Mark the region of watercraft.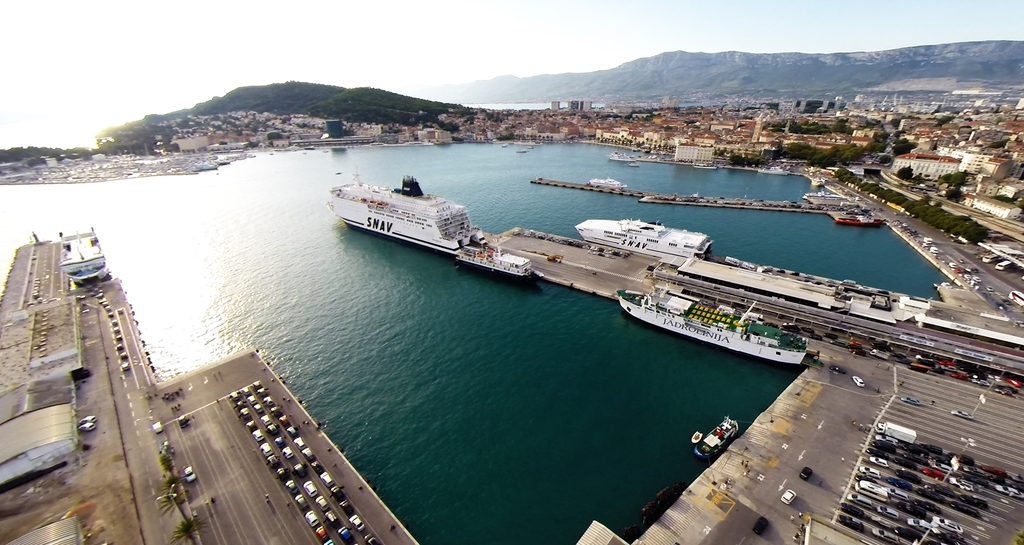
Region: (591, 175, 629, 190).
